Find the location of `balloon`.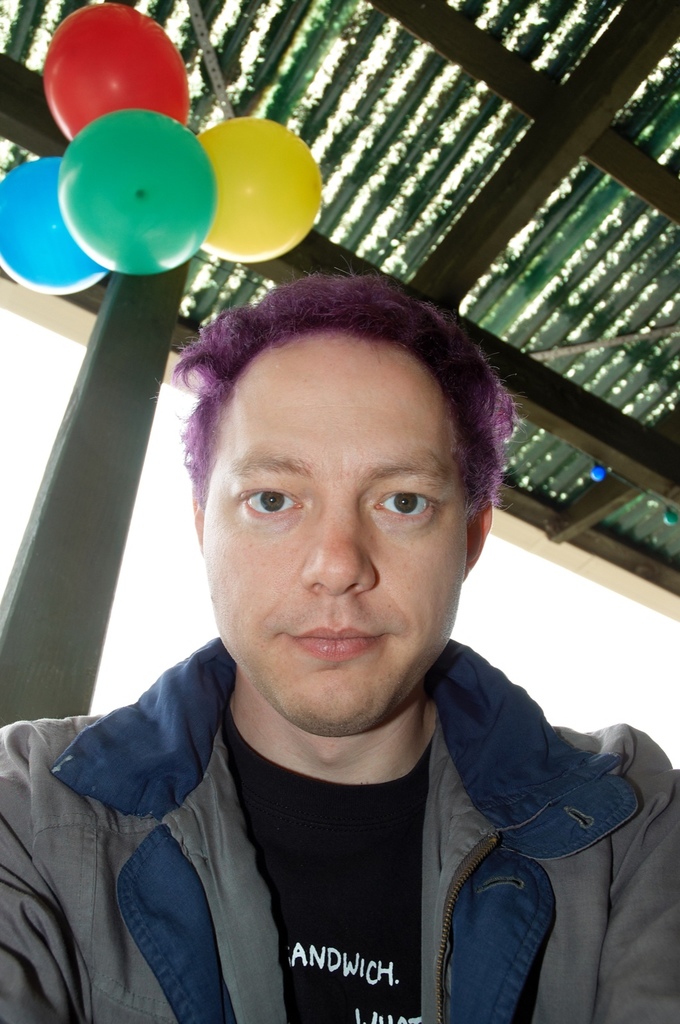
Location: l=199, t=114, r=323, b=262.
